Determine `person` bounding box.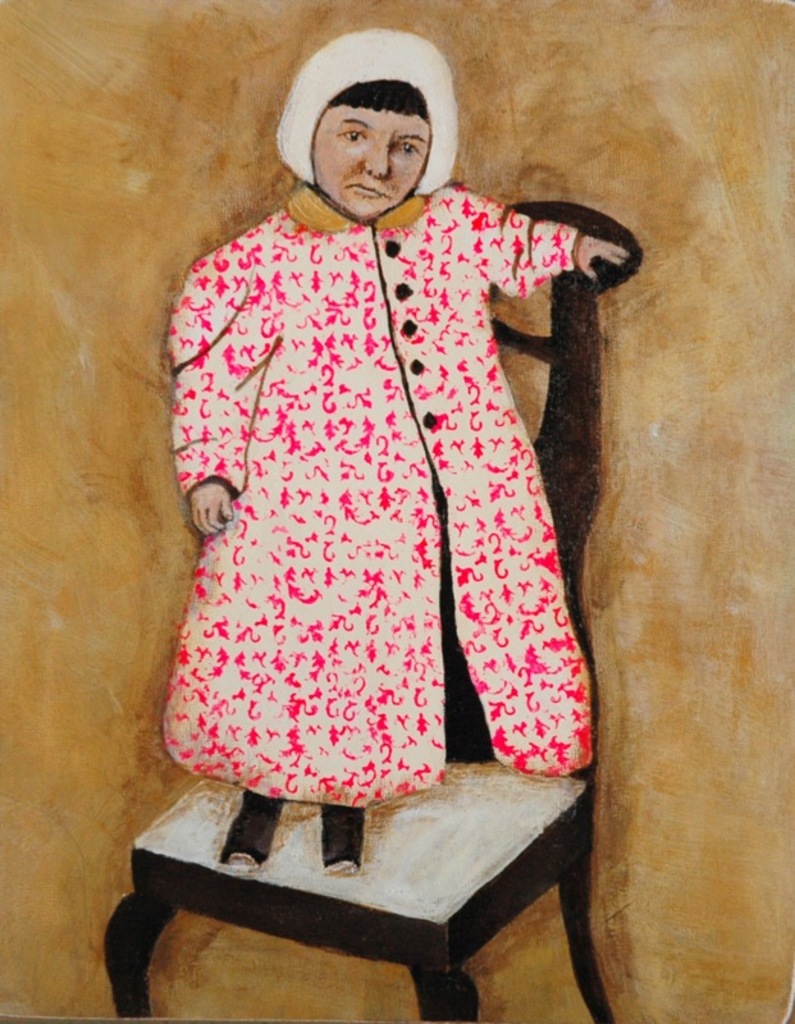
Determined: box=[165, 27, 627, 877].
